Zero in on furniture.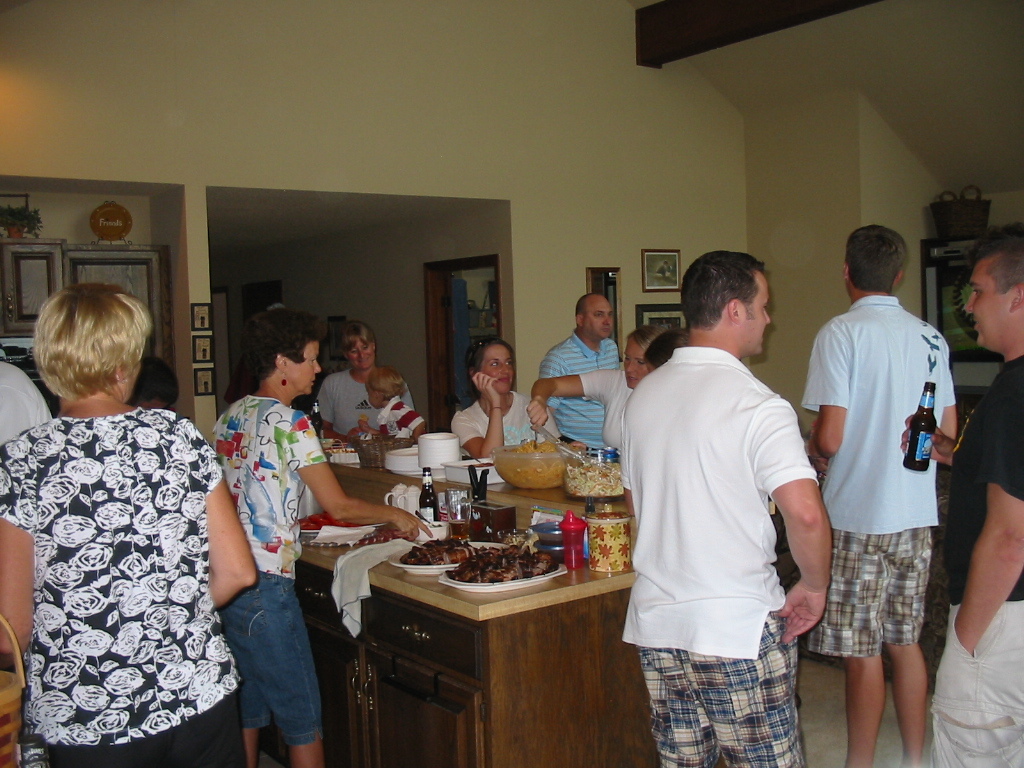
Zeroed in: 331 459 629 532.
